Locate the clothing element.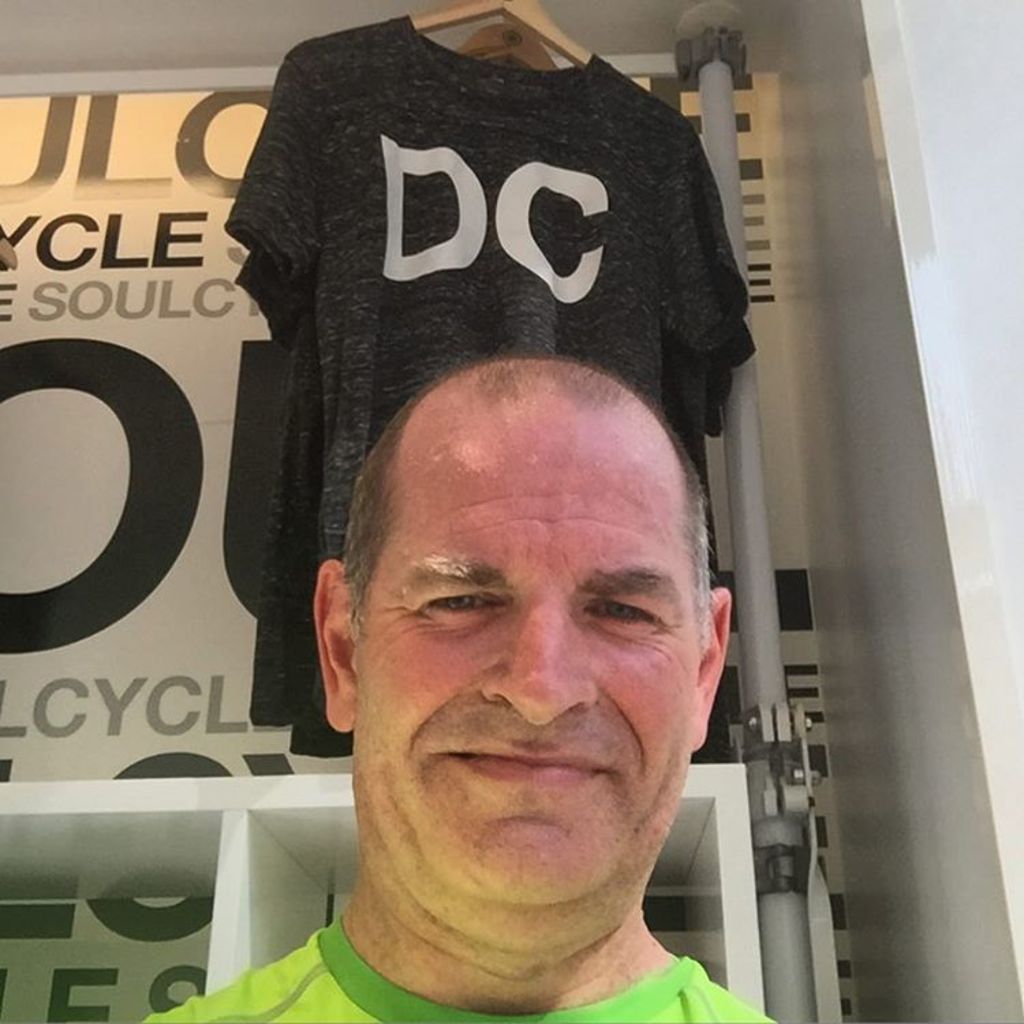
Element bbox: (x1=186, y1=22, x2=767, y2=737).
